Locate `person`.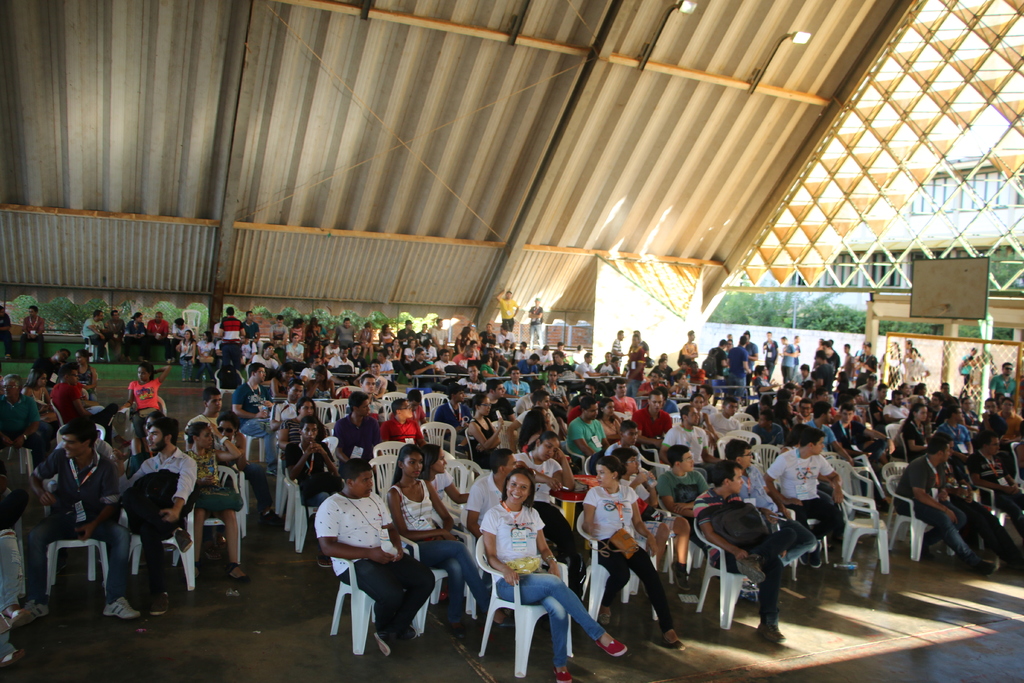
Bounding box: [850,338,876,379].
